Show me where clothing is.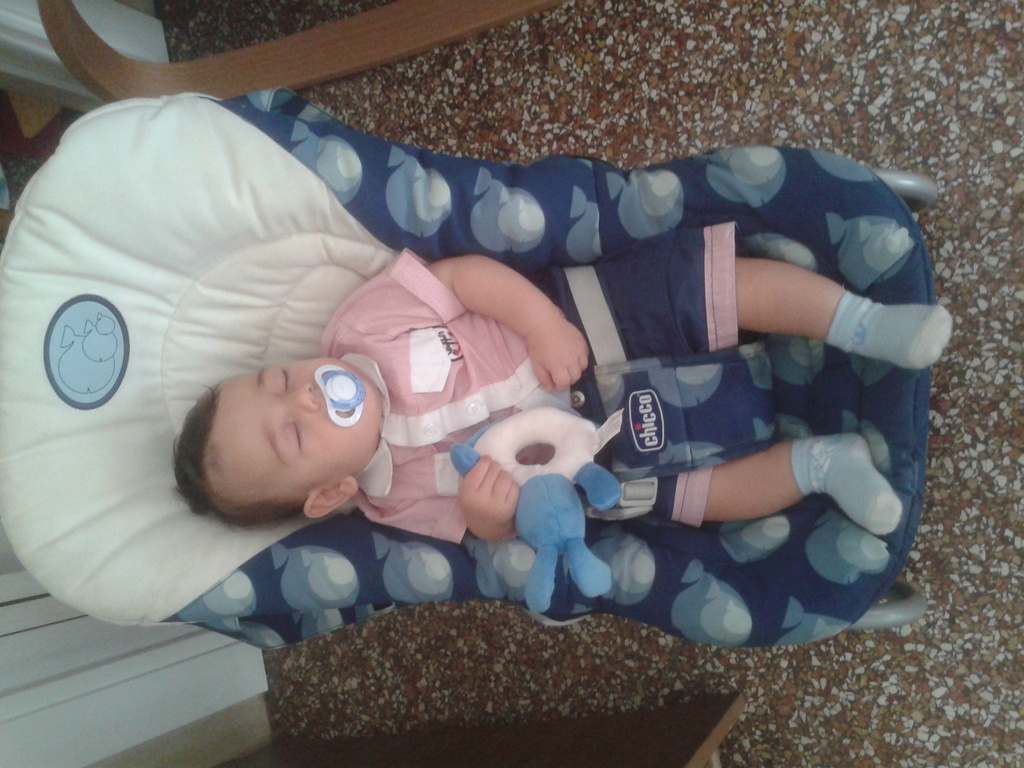
clothing is at {"left": 314, "top": 219, "right": 739, "bottom": 549}.
